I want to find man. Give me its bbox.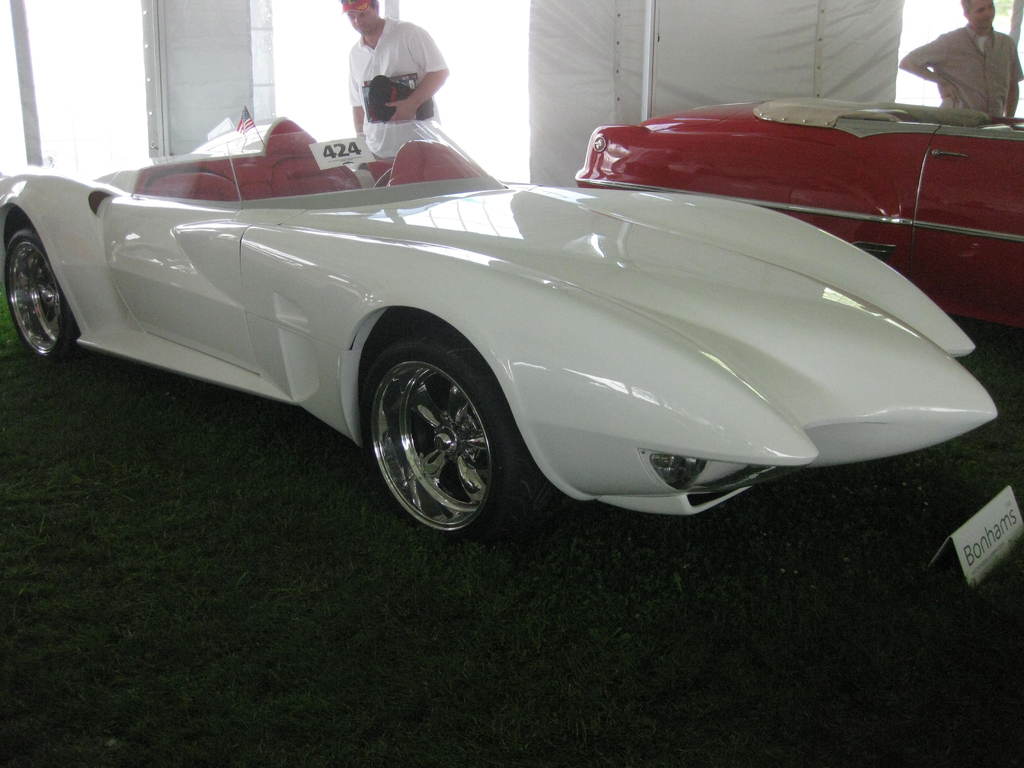
box(897, 0, 1012, 136).
